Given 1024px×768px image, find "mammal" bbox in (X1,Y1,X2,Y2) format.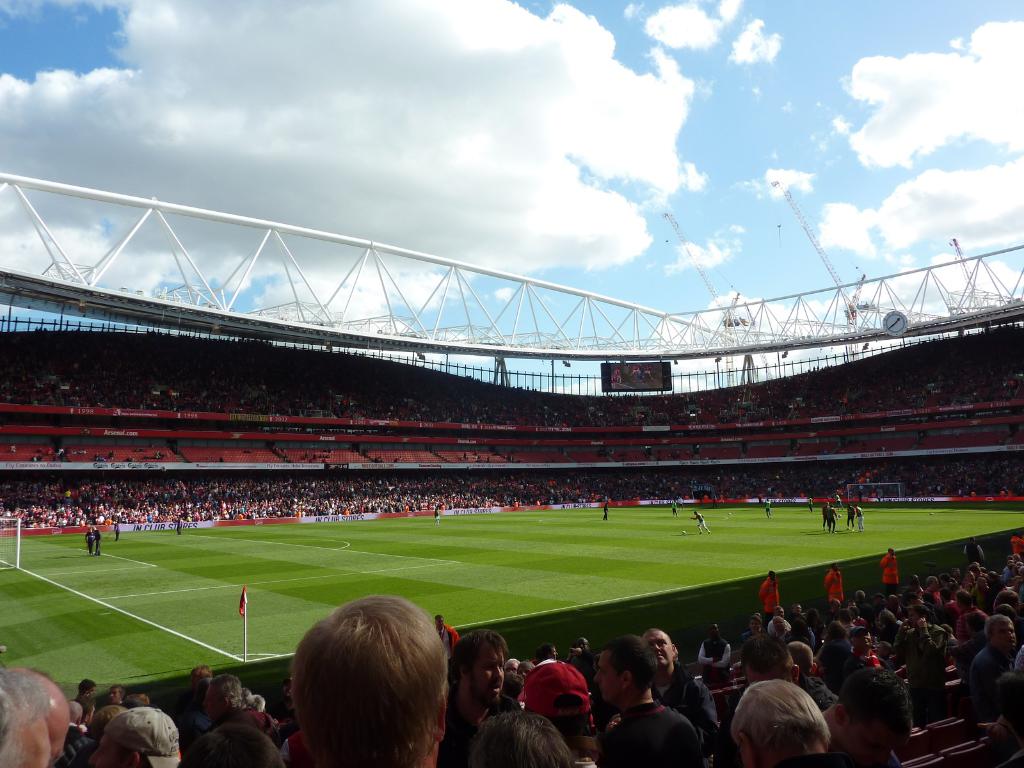
(844,505,857,531).
